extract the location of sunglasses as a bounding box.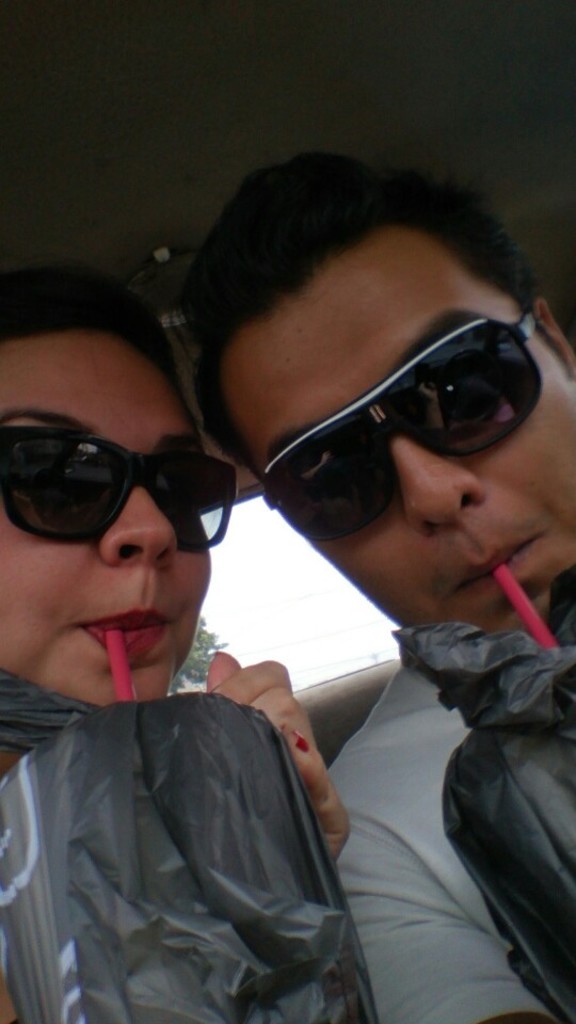
0/422/233/556.
